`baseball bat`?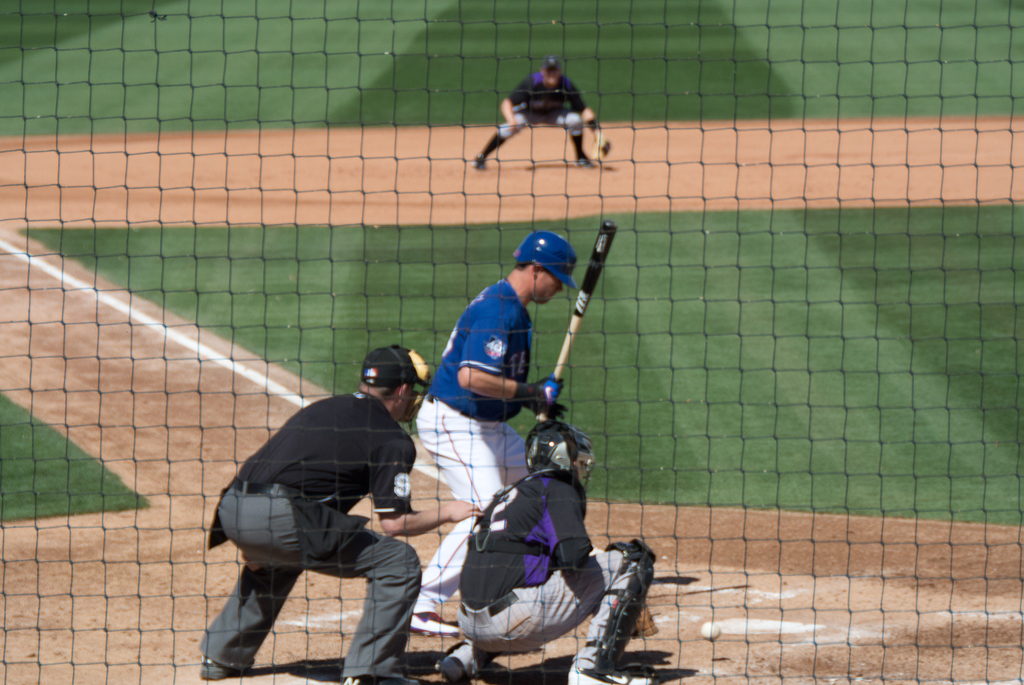
bbox(537, 222, 616, 428)
